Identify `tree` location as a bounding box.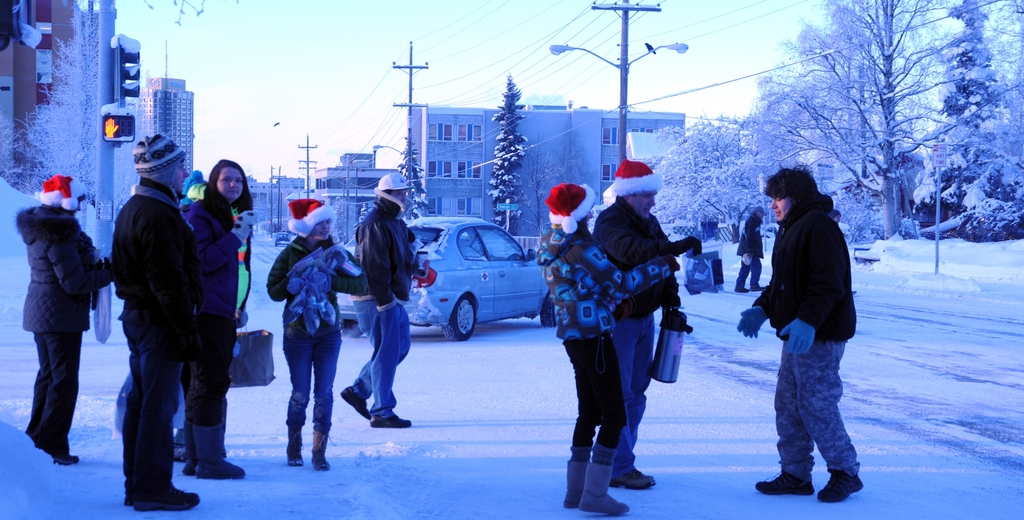
crop(510, 143, 573, 232).
